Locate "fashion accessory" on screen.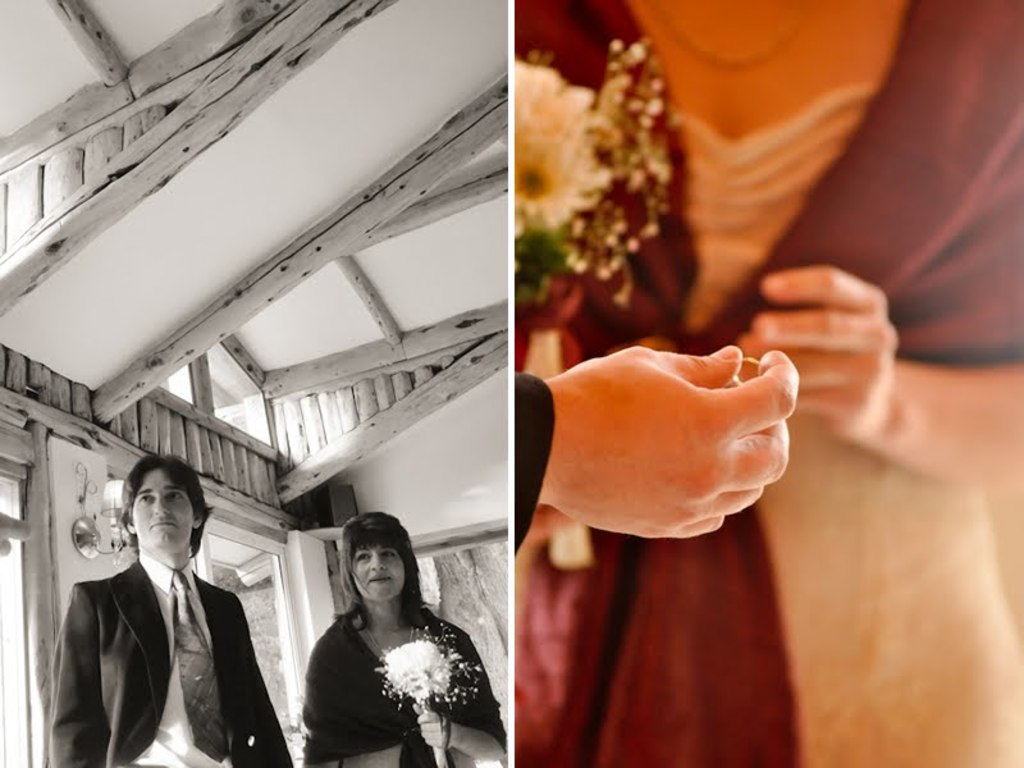
On screen at bbox=[169, 571, 237, 765].
